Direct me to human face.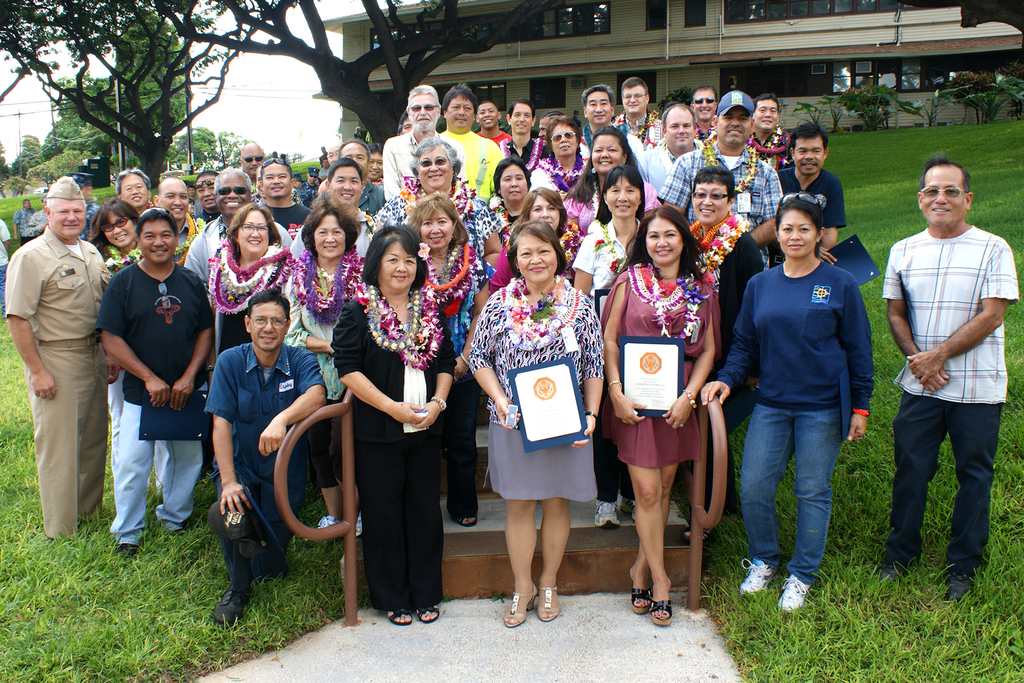
Direction: 105,213,135,247.
